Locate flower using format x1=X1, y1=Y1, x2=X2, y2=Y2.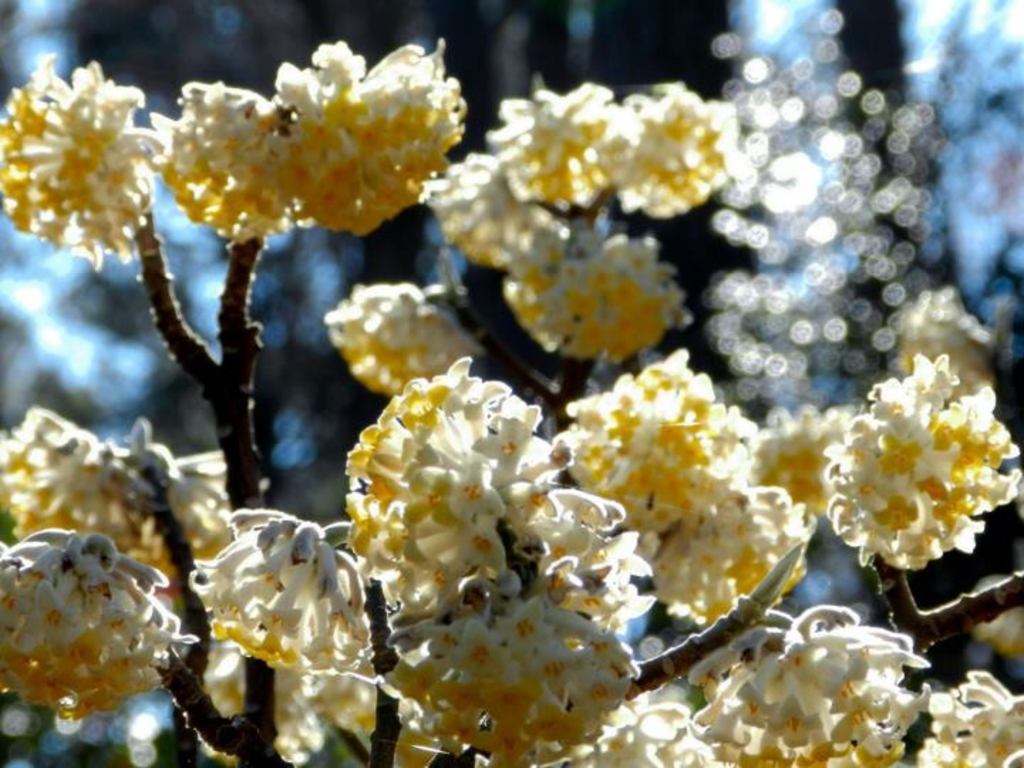
x1=482, y1=81, x2=646, y2=208.
